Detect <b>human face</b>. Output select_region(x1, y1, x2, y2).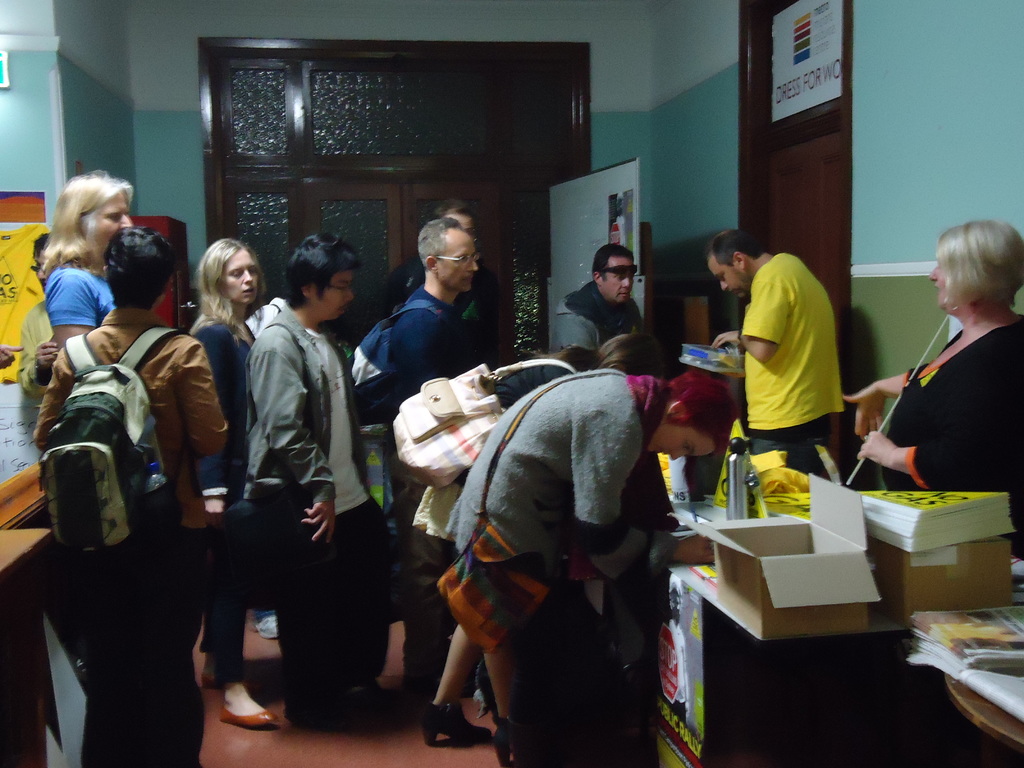
select_region(439, 228, 477, 291).
